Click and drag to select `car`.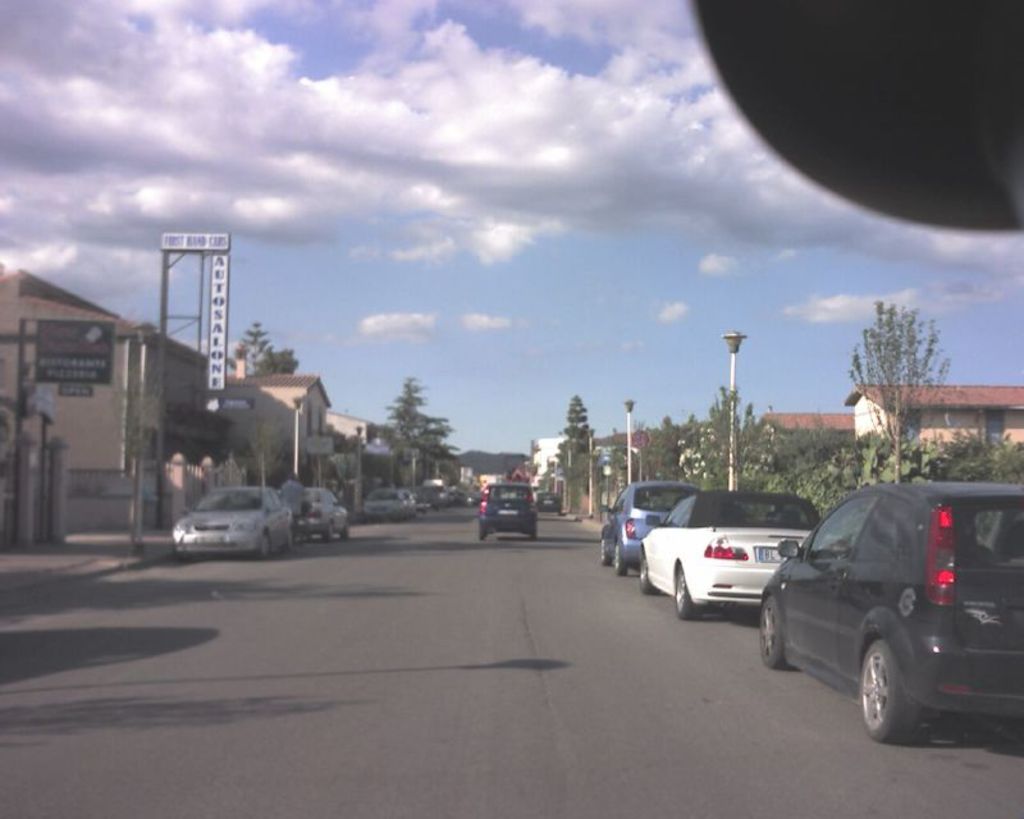
Selection: rect(358, 485, 417, 516).
